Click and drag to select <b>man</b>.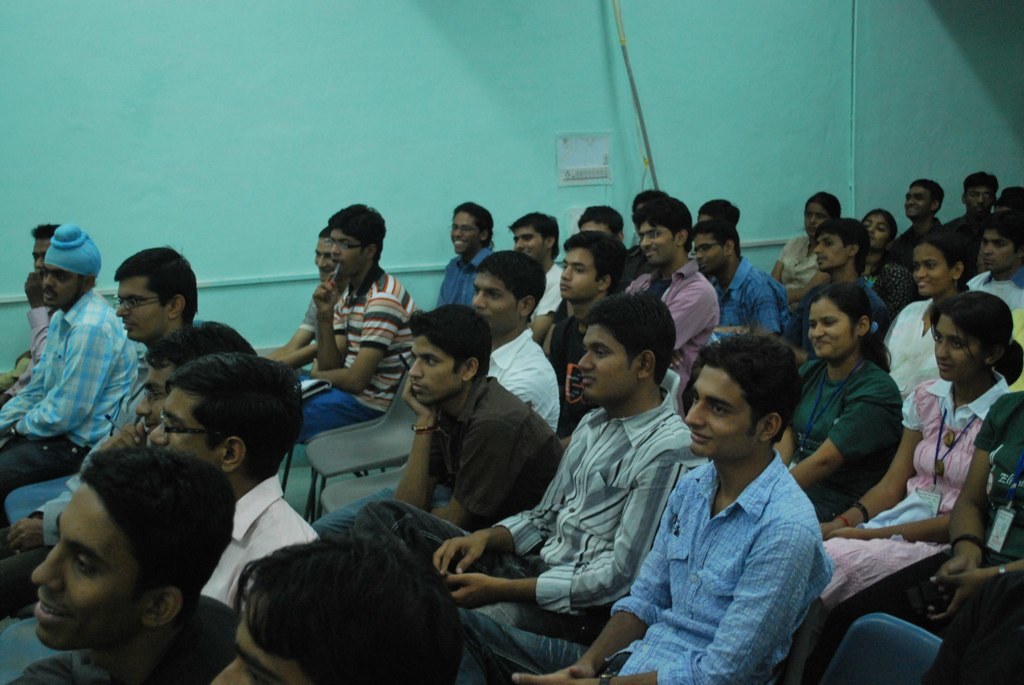
Selection: <box>0,224,140,496</box>.
